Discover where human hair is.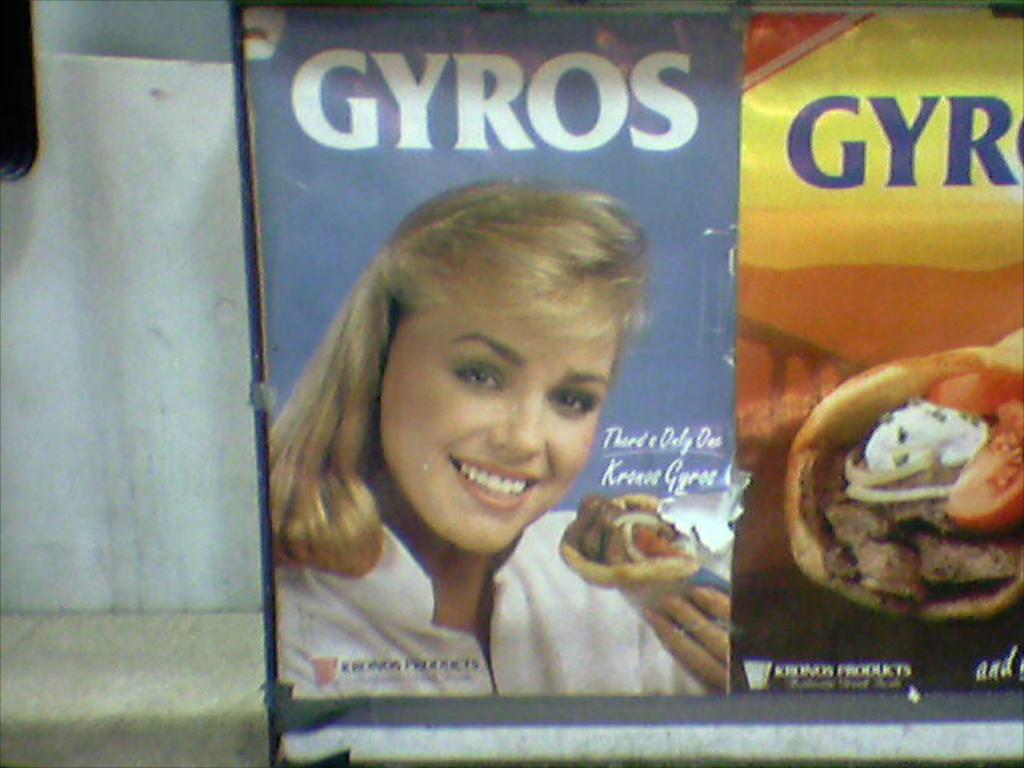
Discovered at crop(288, 182, 637, 582).
